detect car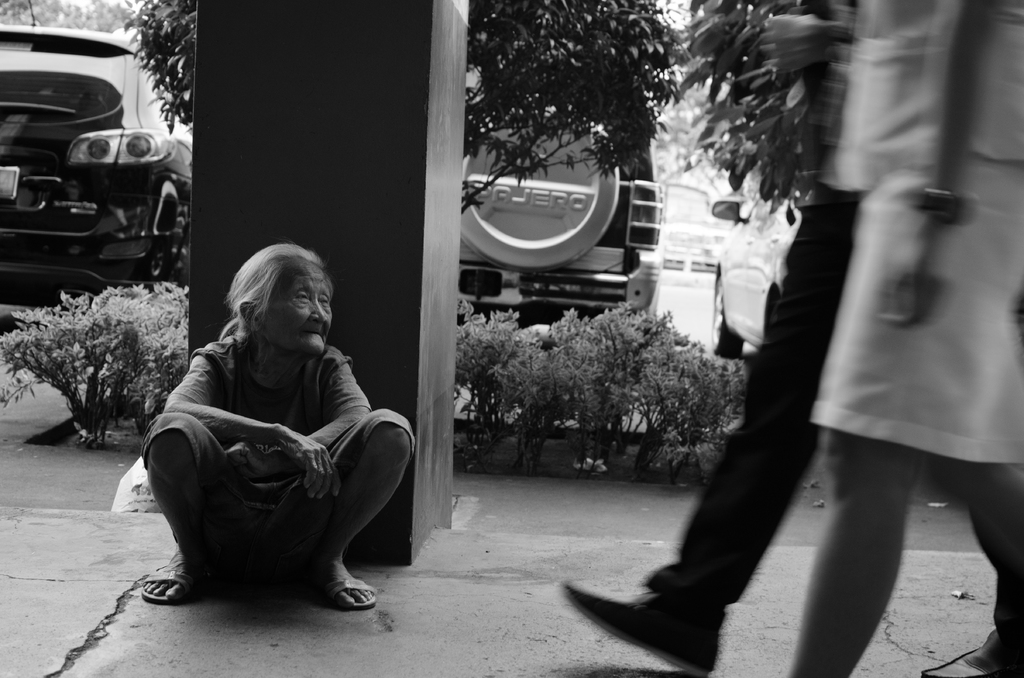
[left=0, top=0, right=189, bottom=291]
